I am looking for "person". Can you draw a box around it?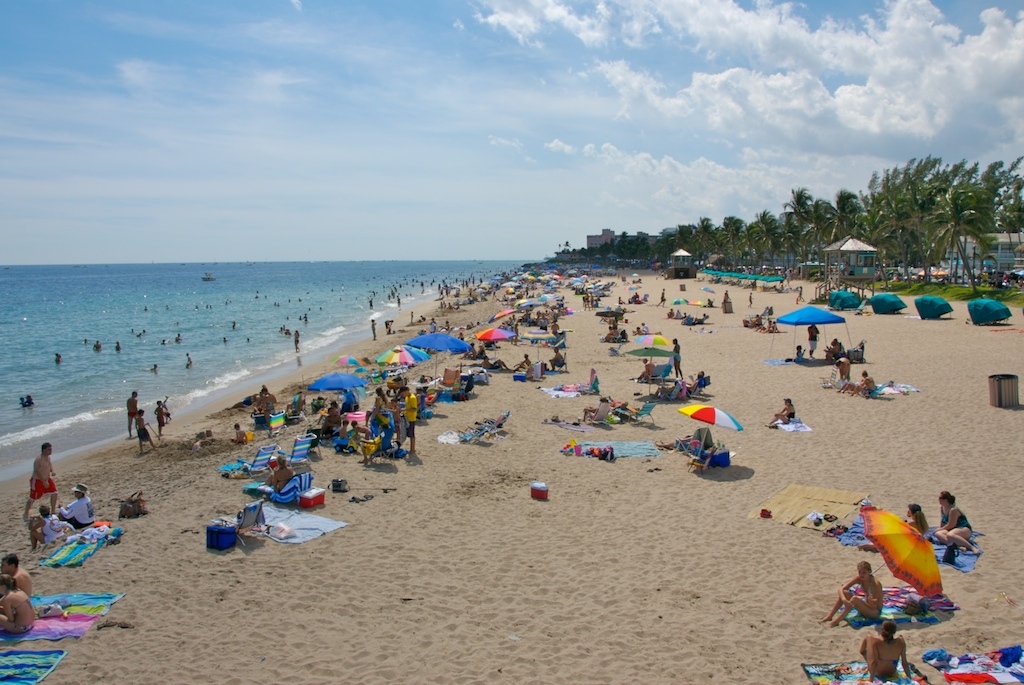
Sure, the bounding box is 1, 549, 34, 595.
